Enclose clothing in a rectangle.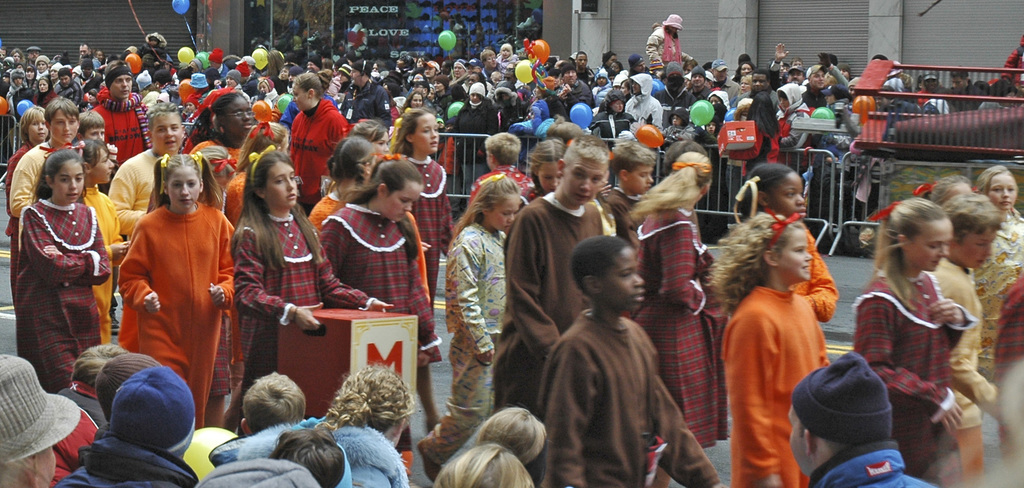
(293,102,353,198).
